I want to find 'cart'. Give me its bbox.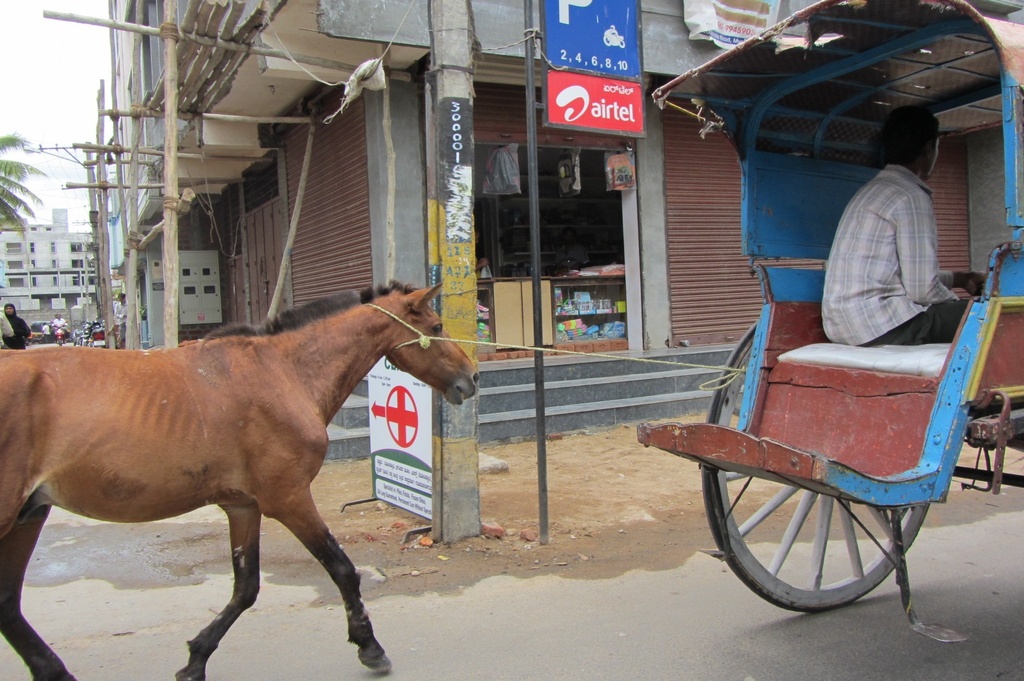
628, 0, 1023, 647.
